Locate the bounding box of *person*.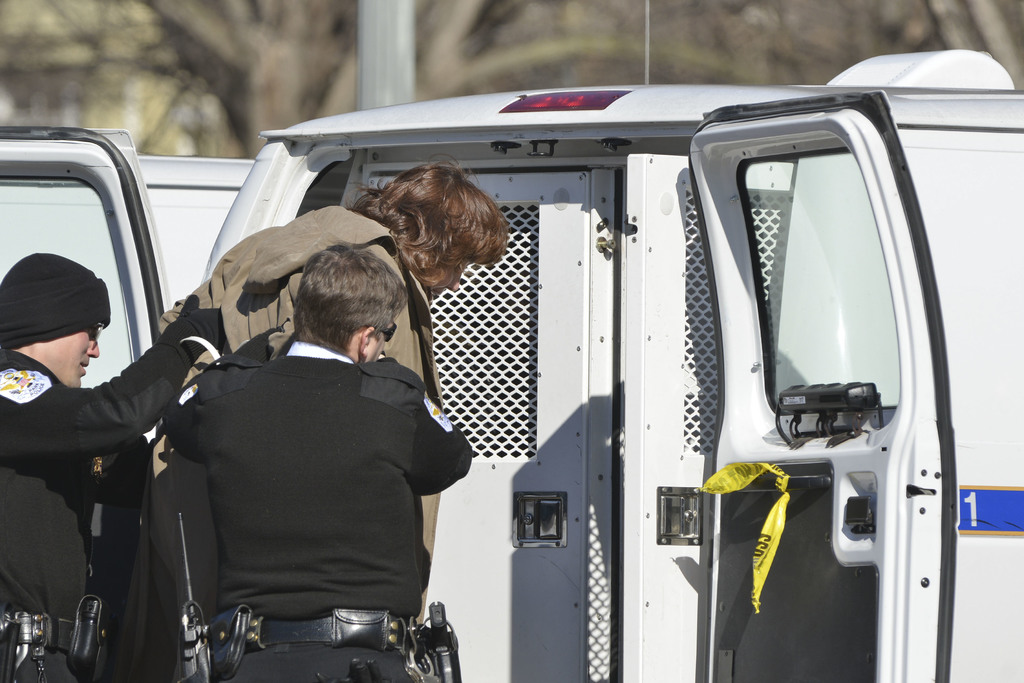
Bounding box: select_region(155, 151, 510, 629).
